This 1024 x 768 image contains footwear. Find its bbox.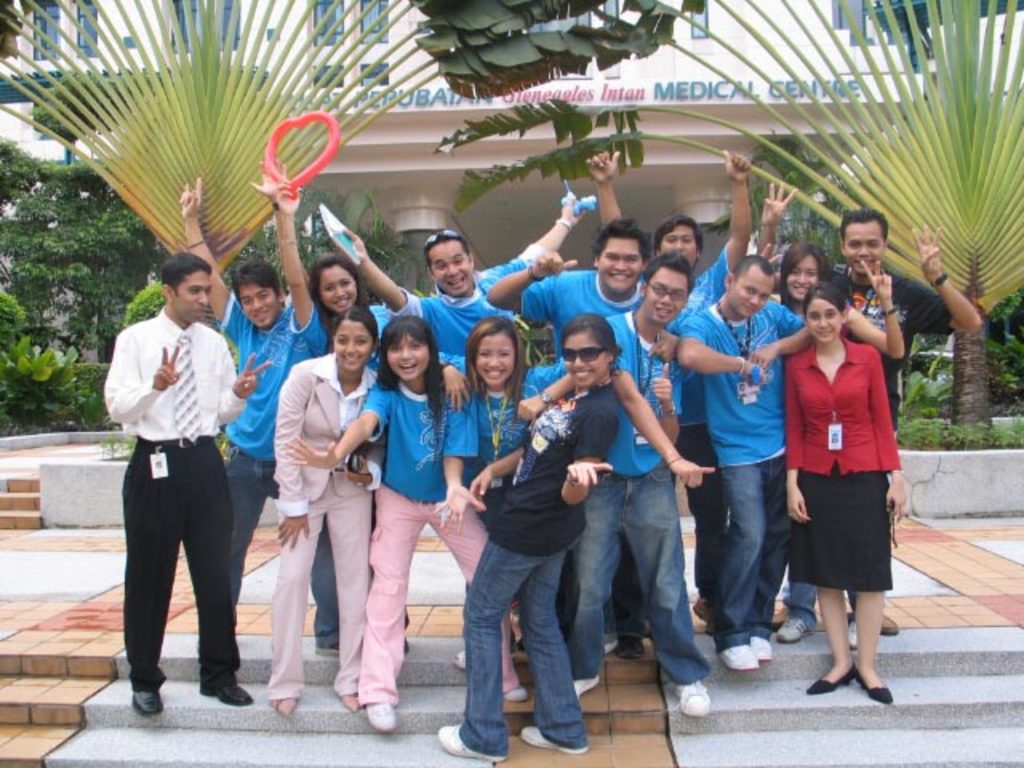
{"left": 344, "top": 694, "right": 363, "bottom": 710}.
